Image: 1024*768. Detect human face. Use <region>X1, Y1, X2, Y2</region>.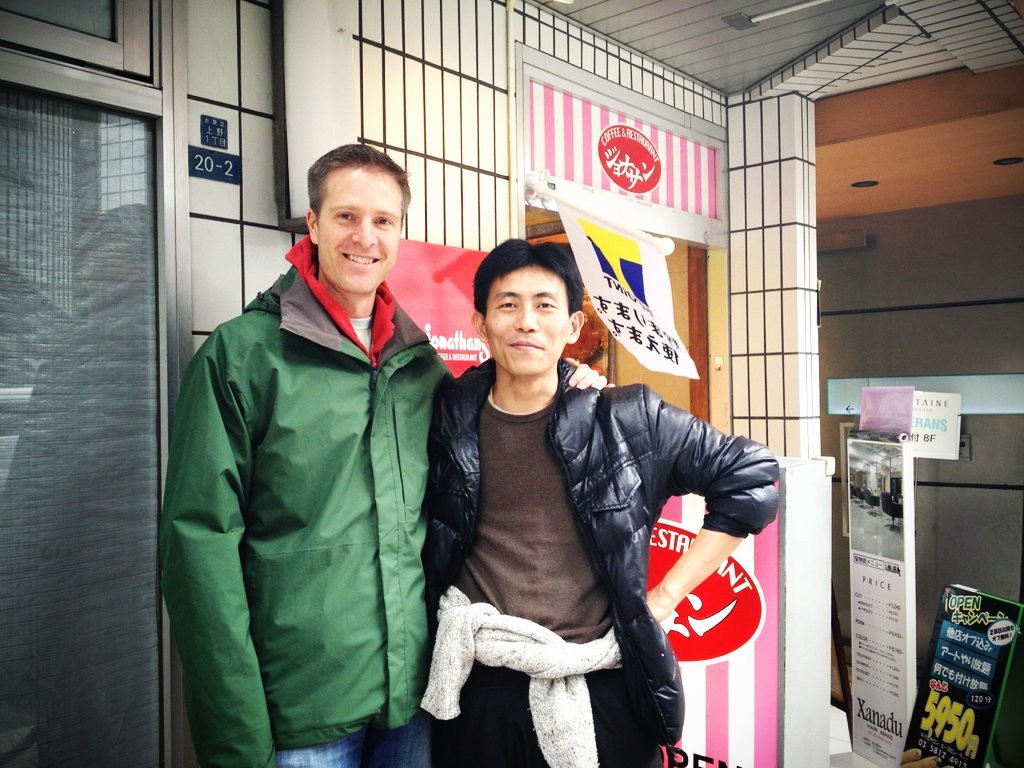
<region>317, 173, 403, 292</region>.
